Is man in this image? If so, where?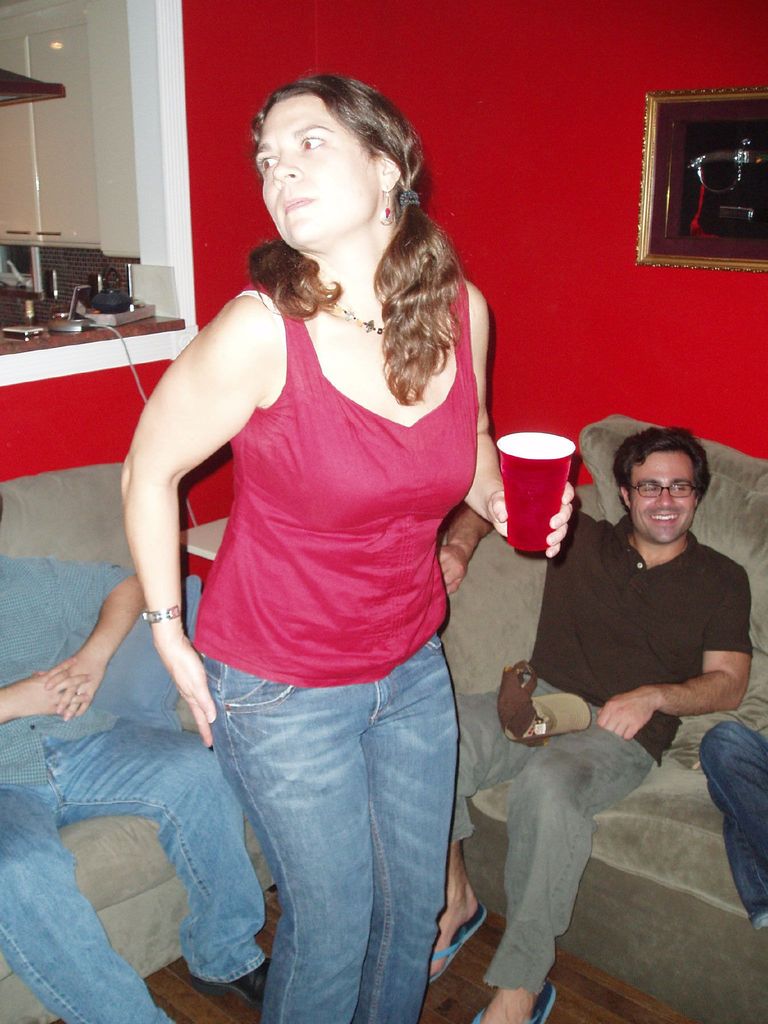
Yes, at 701 716 767 938.
